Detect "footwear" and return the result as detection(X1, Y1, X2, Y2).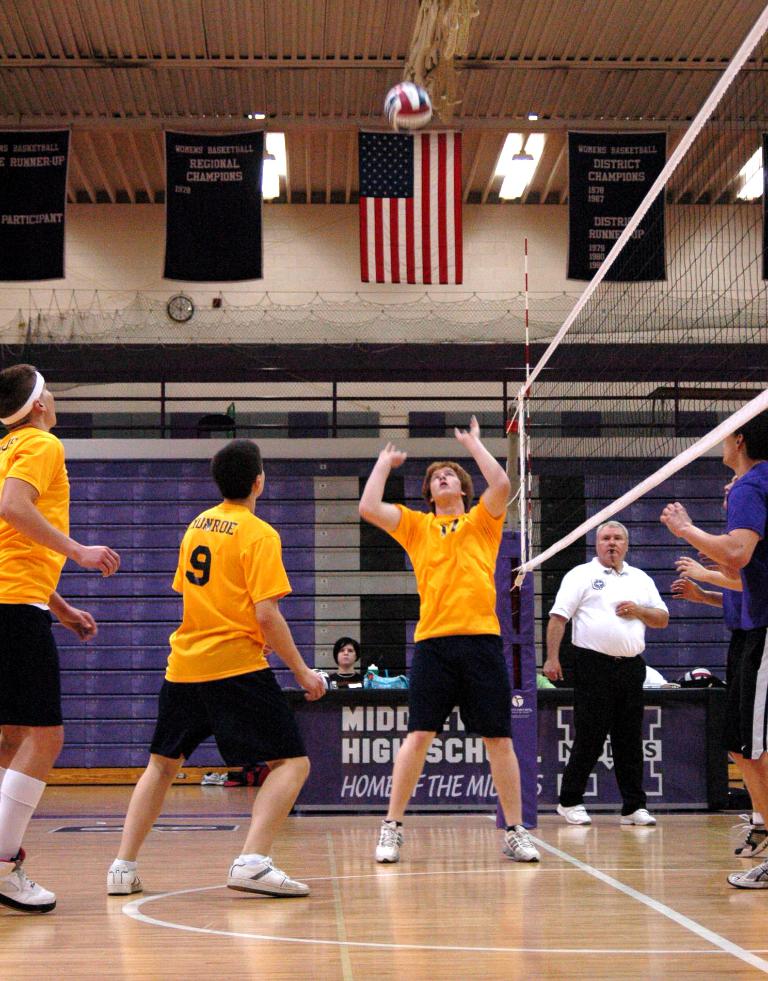
detection(617, 804, 655, 826).
